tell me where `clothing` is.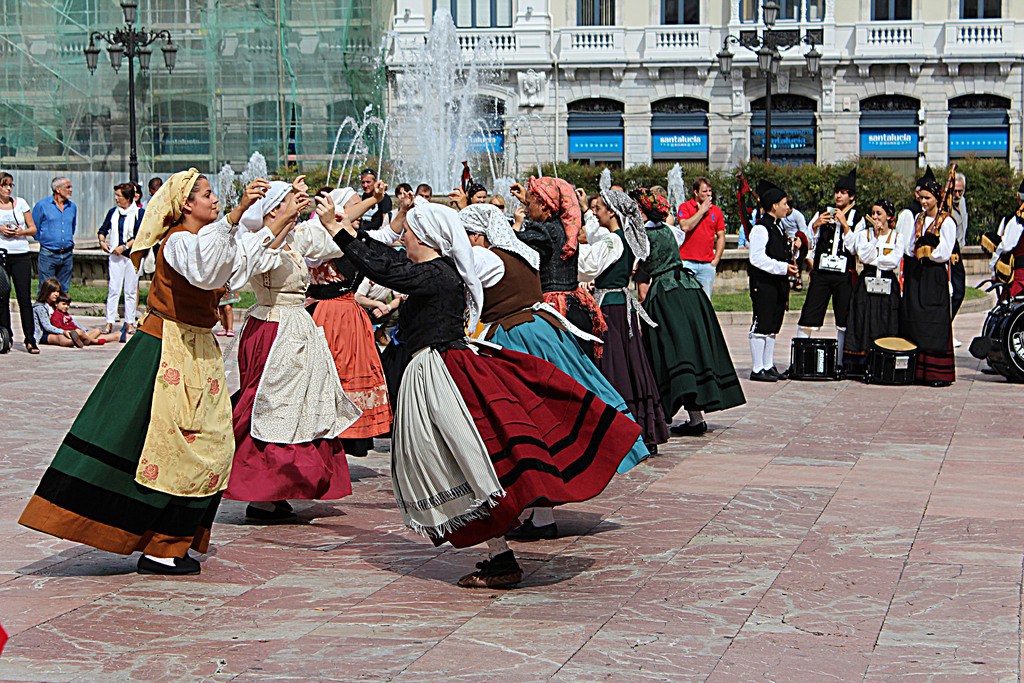
`clothing` is at [0,197,33,345].
